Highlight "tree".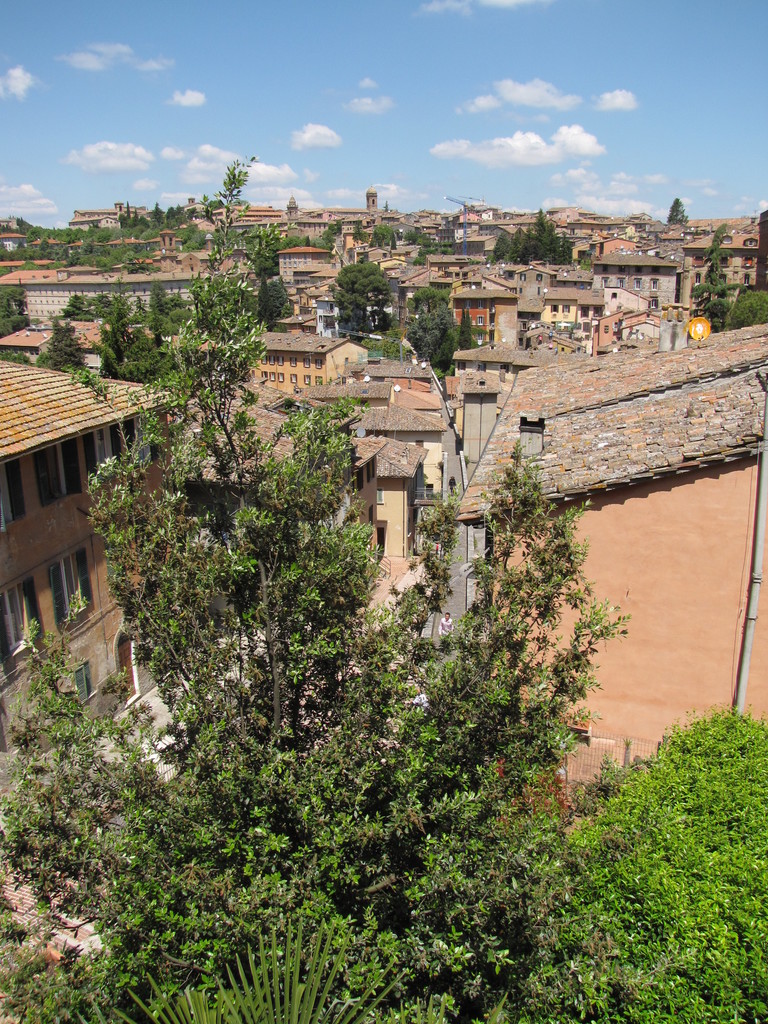
Highlighted region: region(143, 291, 188, 326).
